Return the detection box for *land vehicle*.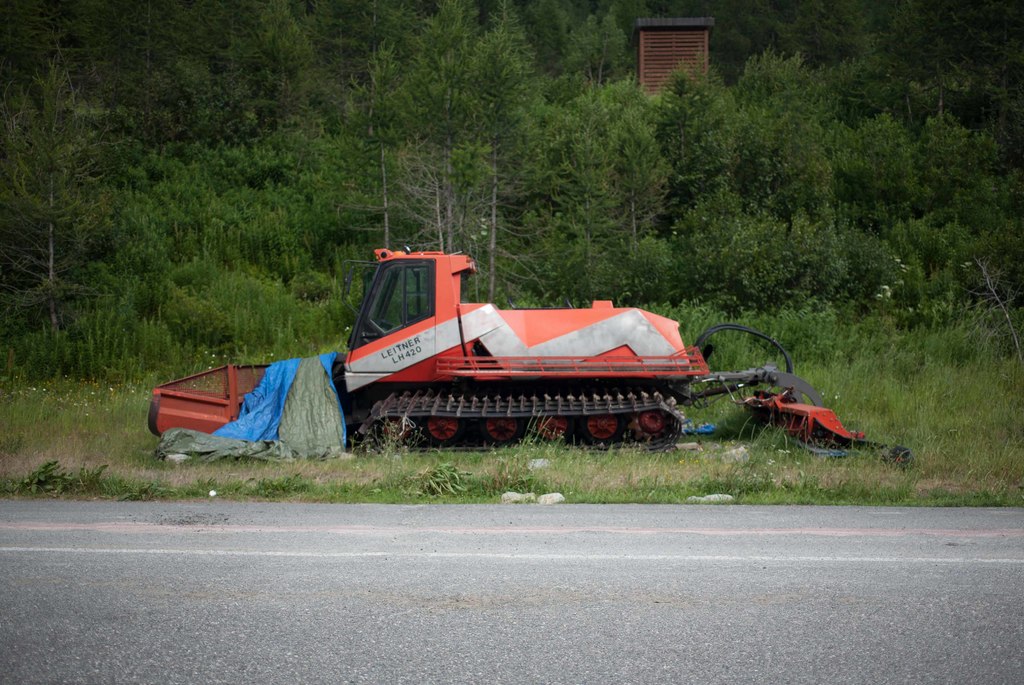
l=260, t=243, r=804, b=464.
